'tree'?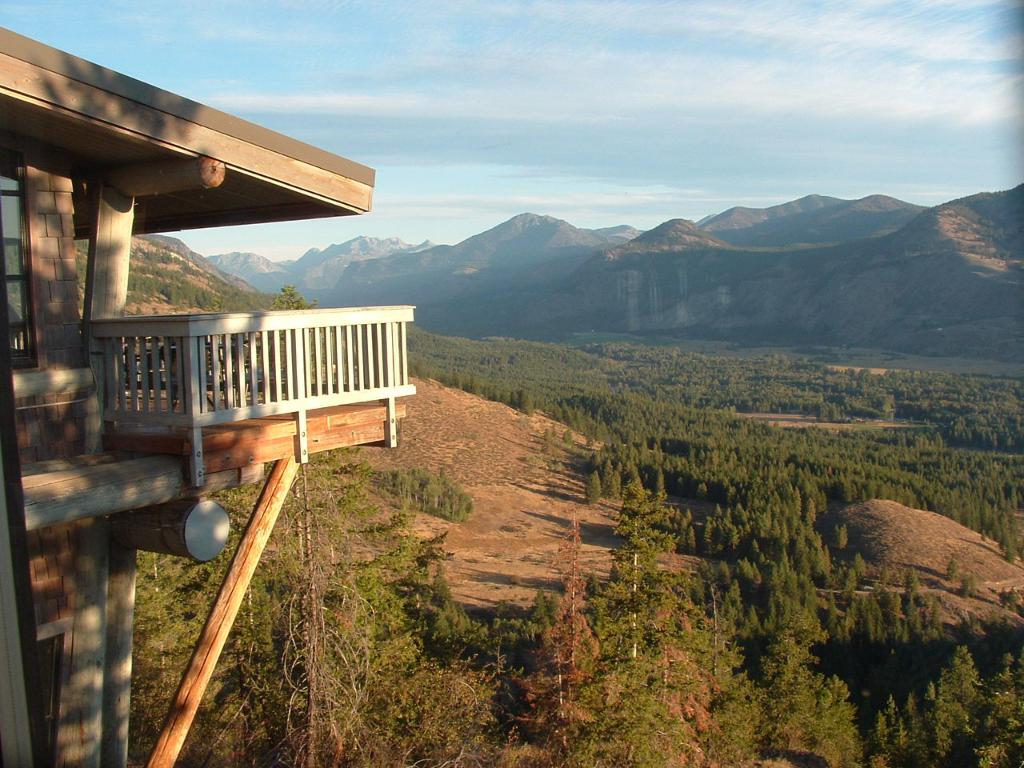
904/682/946/767
